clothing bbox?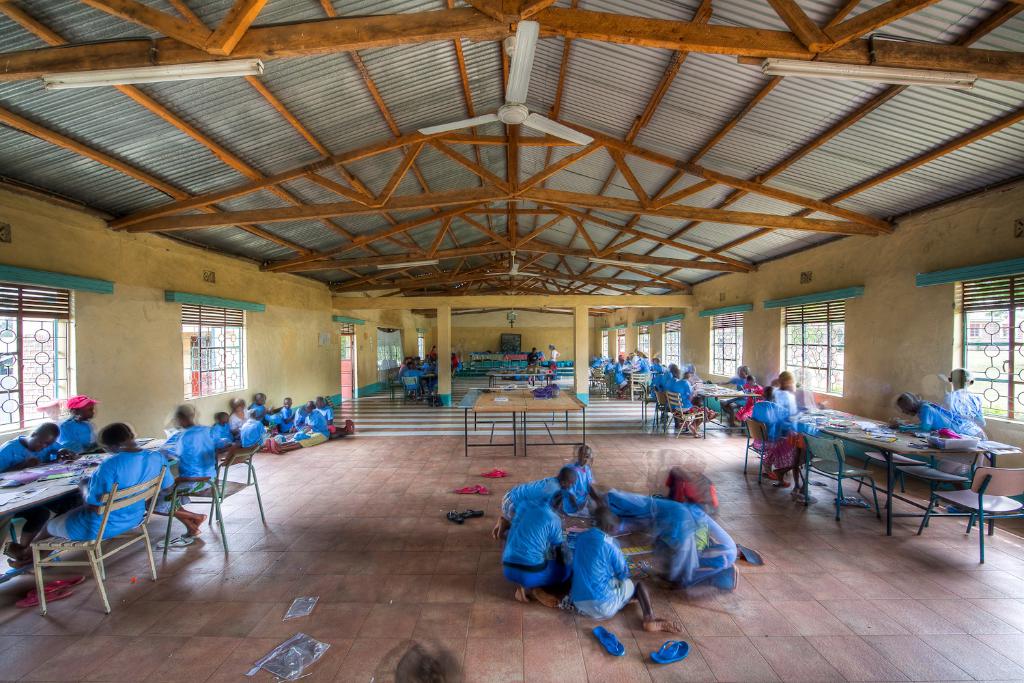
(x1=898, y1=402, x2=986, y2=441)
